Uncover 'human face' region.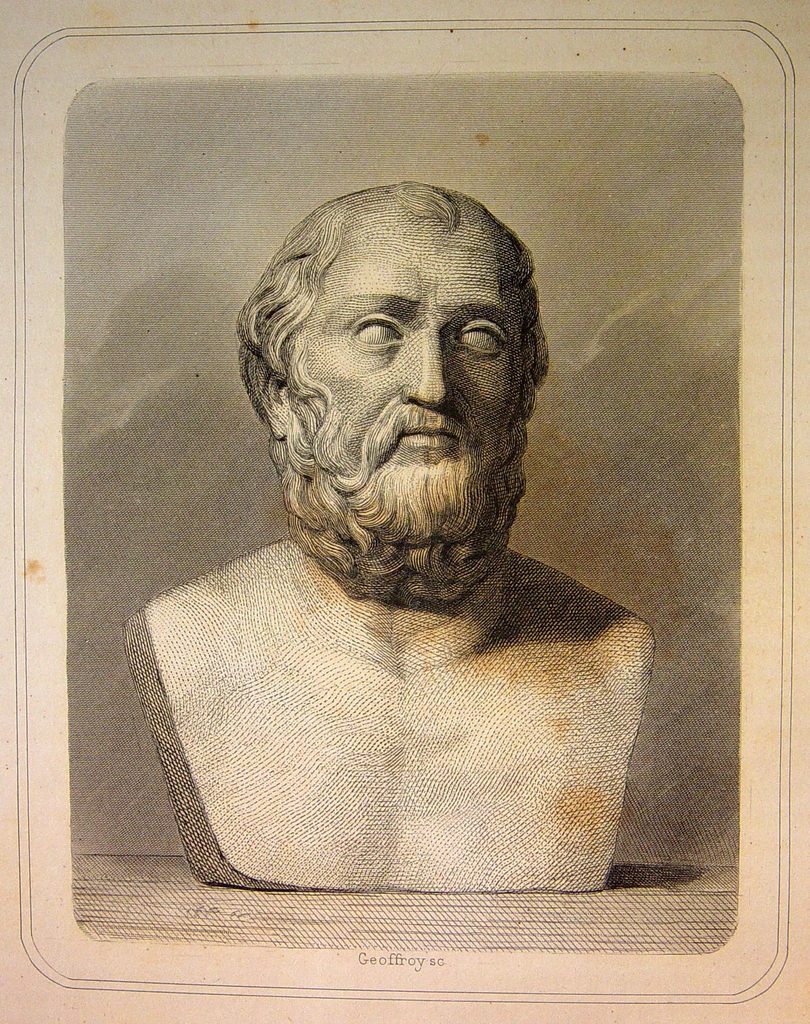
Uncovered: 303,224,522,541.
